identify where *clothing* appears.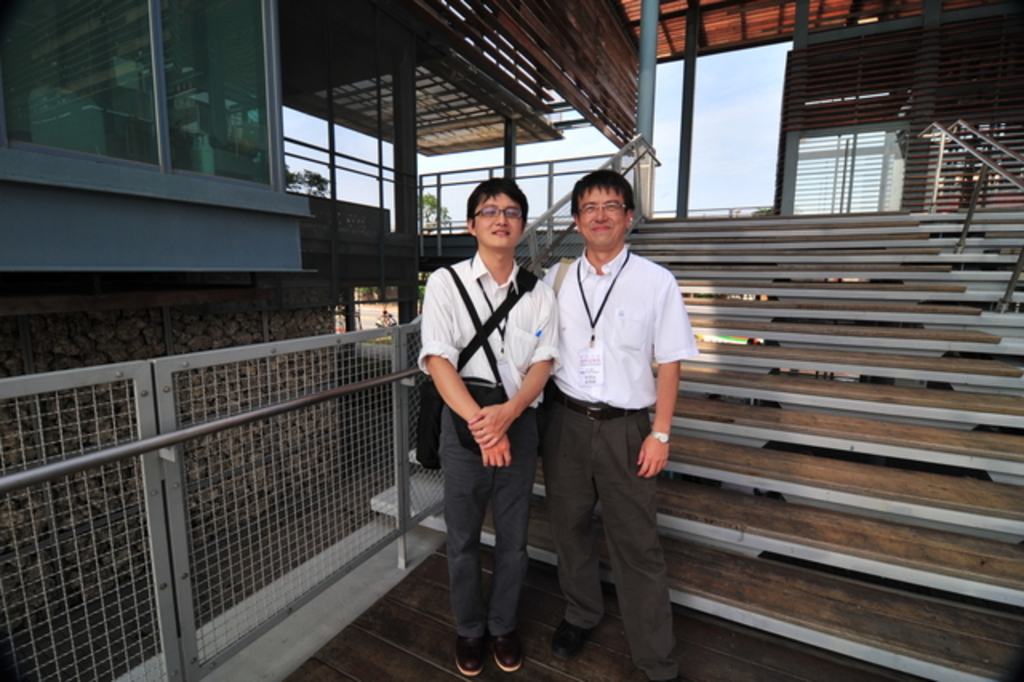
Appears at l=411, t=242, r=562, b=653.
